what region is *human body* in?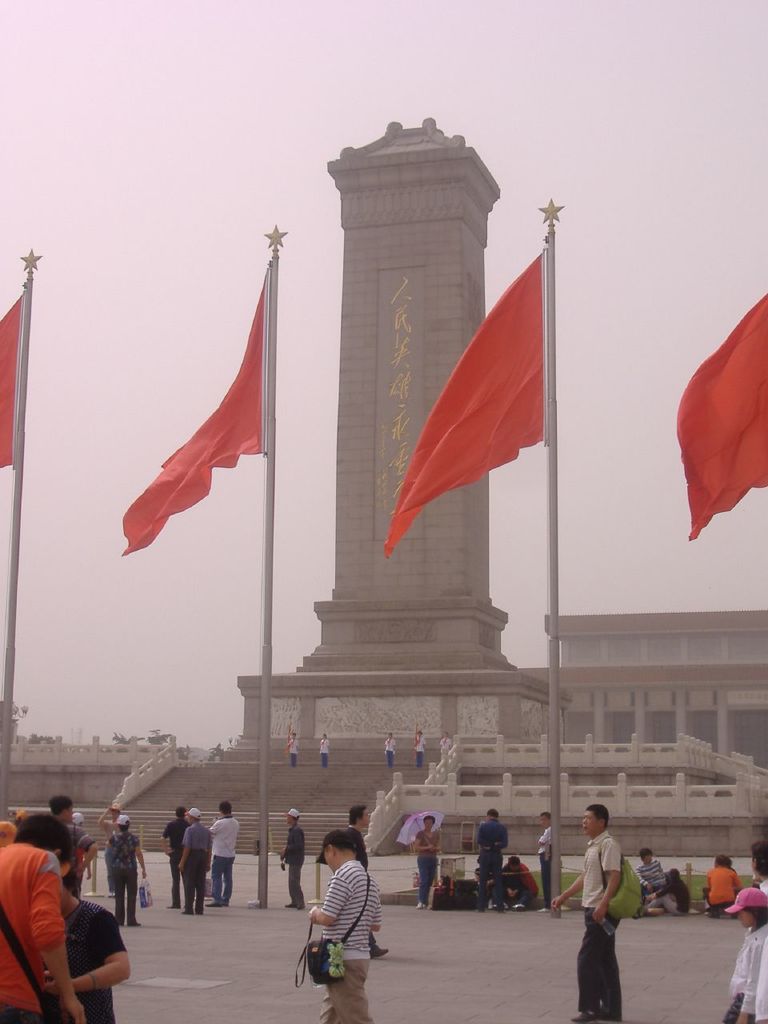
(641, 882, 691, 916).
